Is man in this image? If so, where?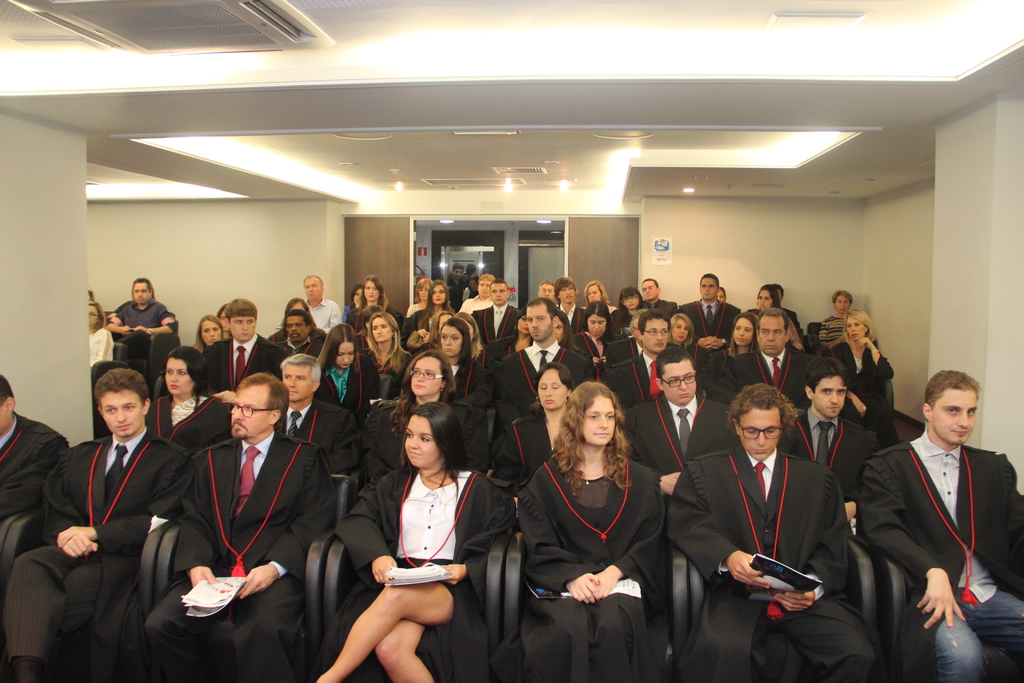
Yes, at <bbox>1, 365, 195, 682</bbox>.
